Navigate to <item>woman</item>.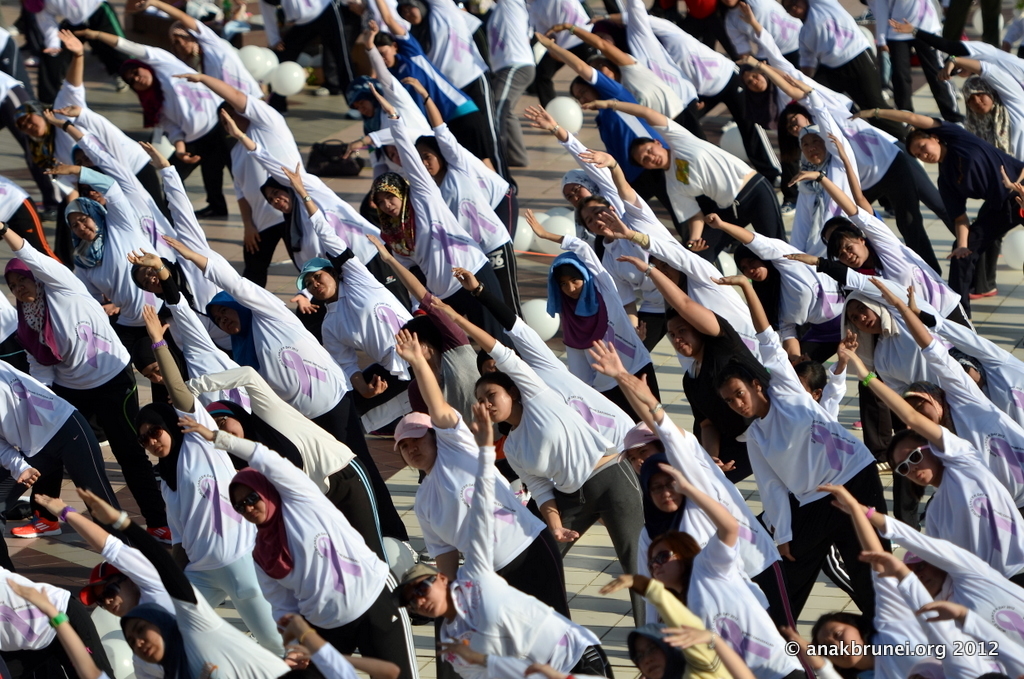
Navigation target: locate(369, 0, 514, 199).
